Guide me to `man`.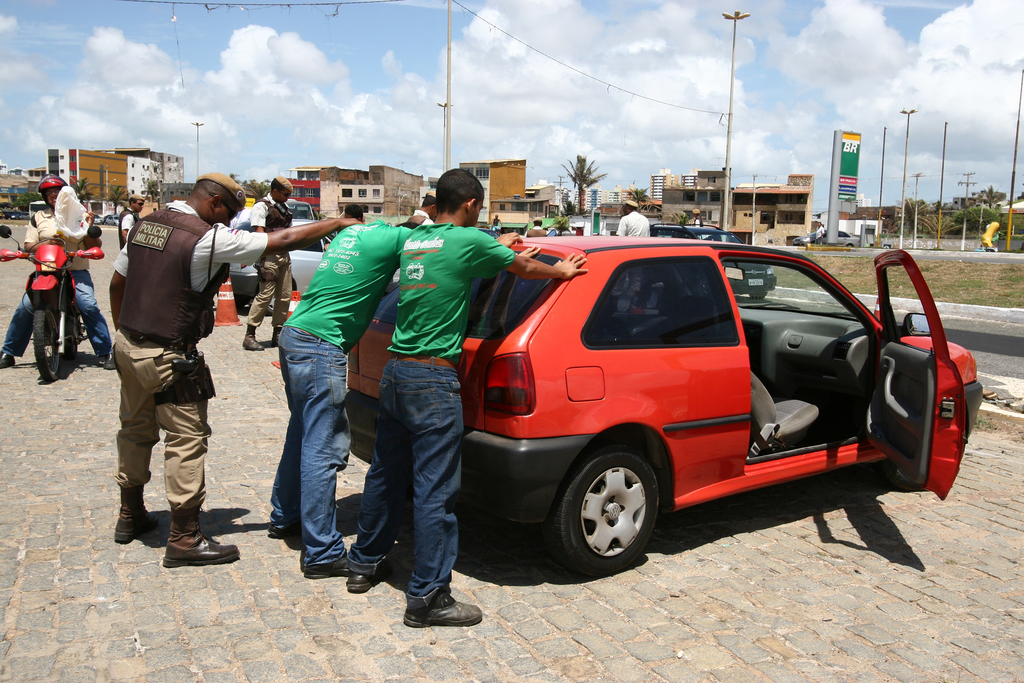
Guidance: box=[0, 174, 117, 371].
